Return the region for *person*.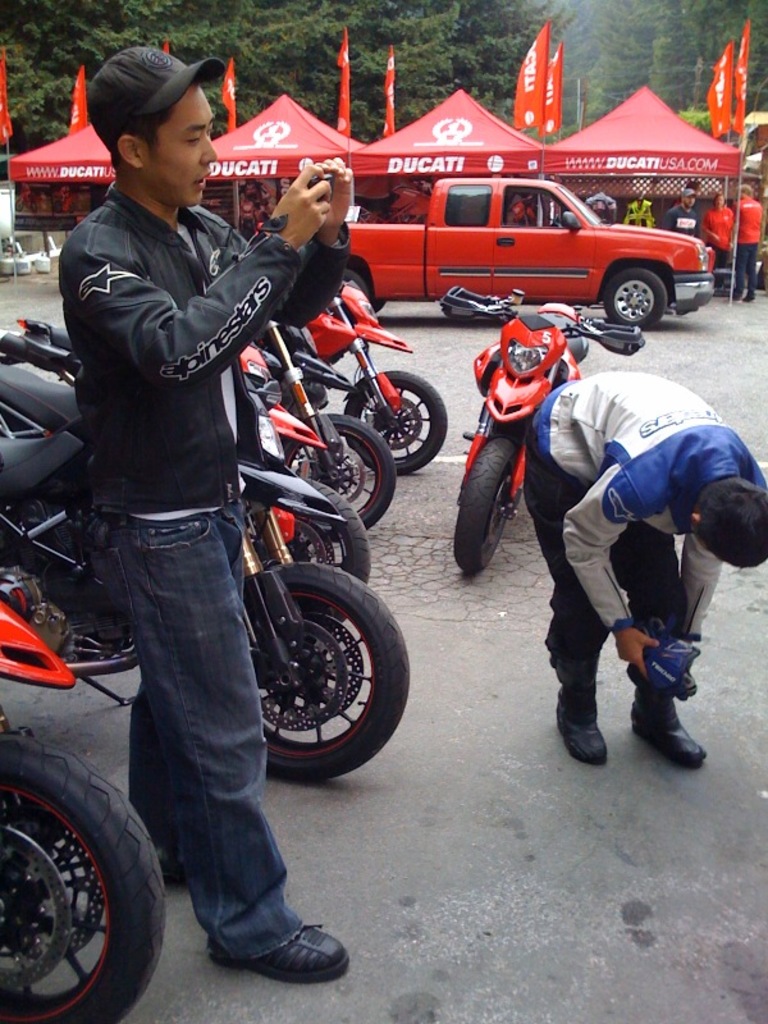
(x1=51, y1=37, x2=360, y2=970).
